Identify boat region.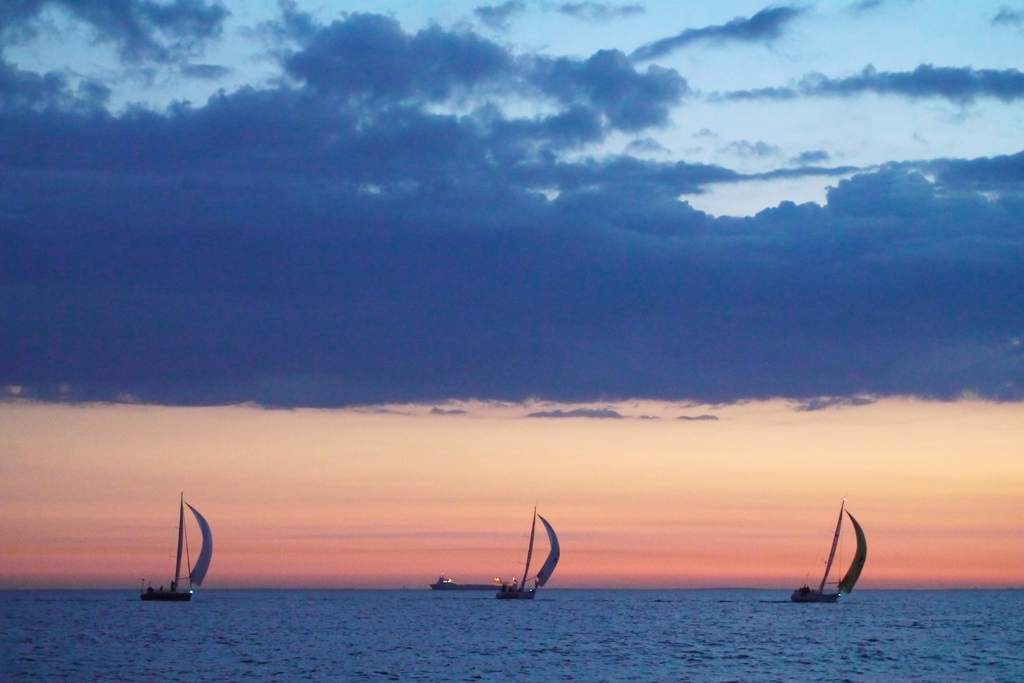
Region: (left=799, top=520, right=887, bottom=620).
